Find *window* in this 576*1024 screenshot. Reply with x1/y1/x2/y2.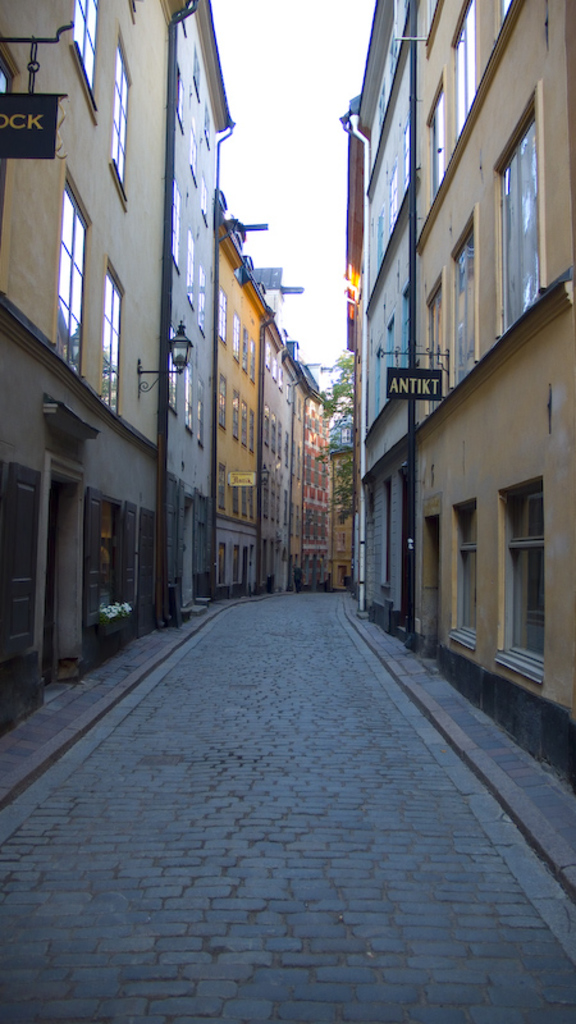
287/502/296/538.
